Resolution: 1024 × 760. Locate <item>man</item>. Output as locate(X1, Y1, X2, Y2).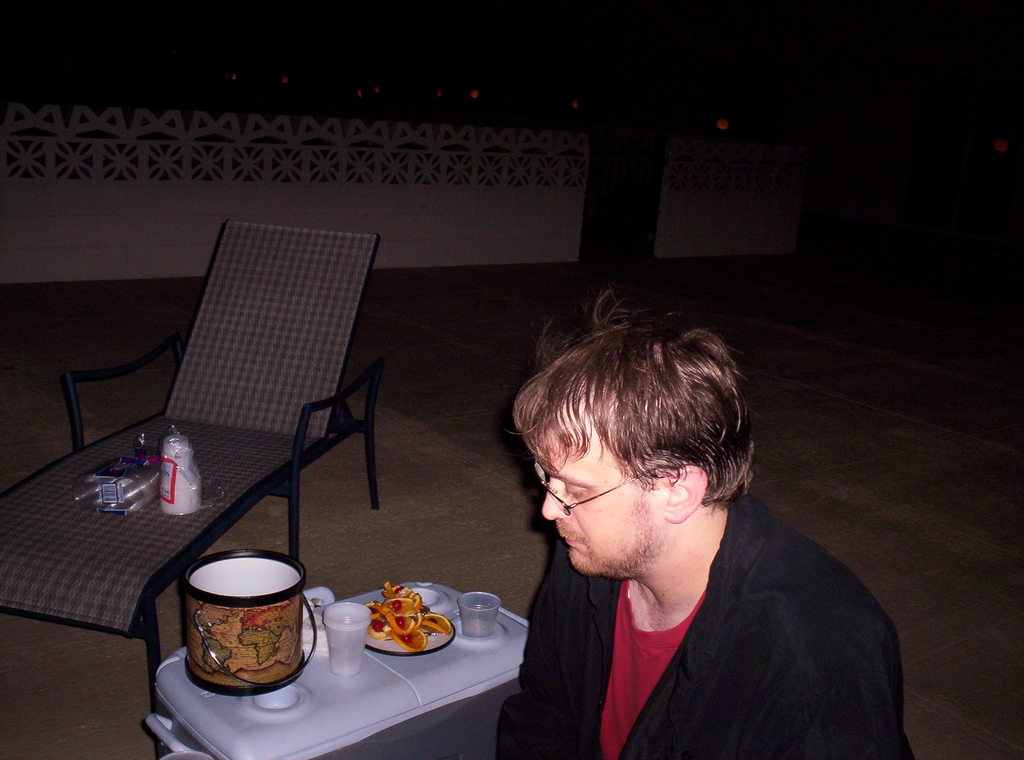
locate(486, 291, 915, 759).
